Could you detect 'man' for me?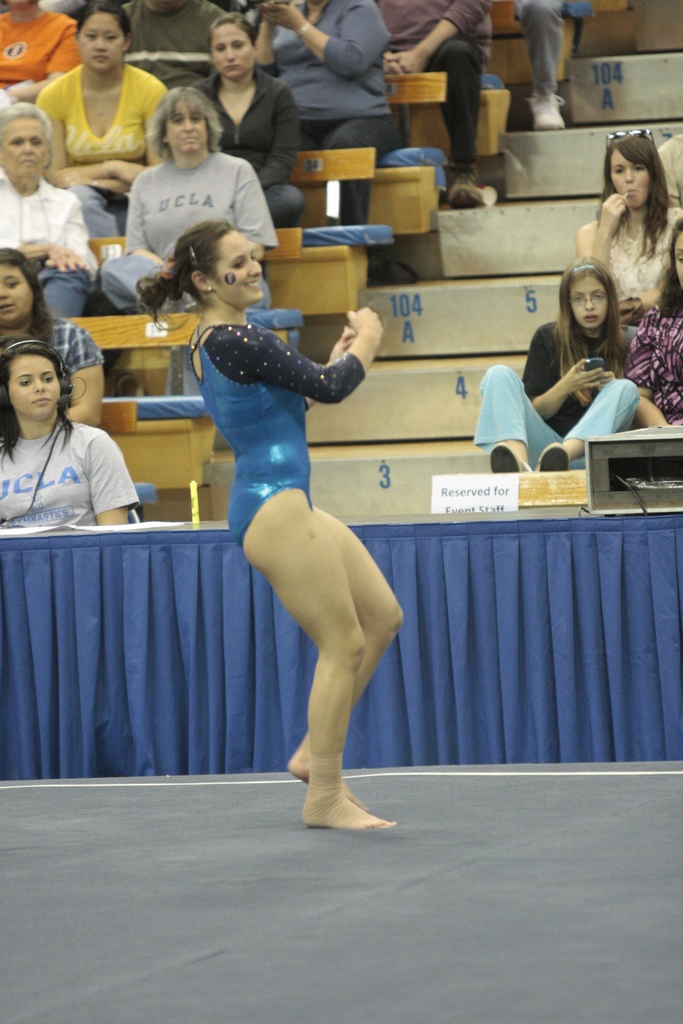
Detection result: [left=0, top=102, right=107, bottom=333].
